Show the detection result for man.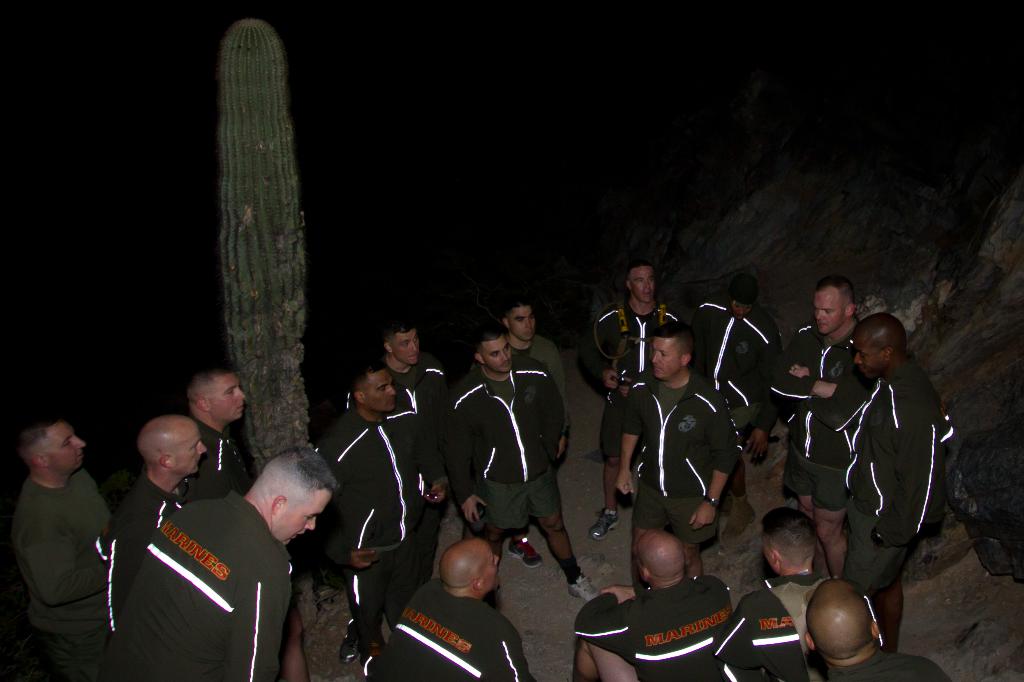
box=[803, 290, 957, 649].
